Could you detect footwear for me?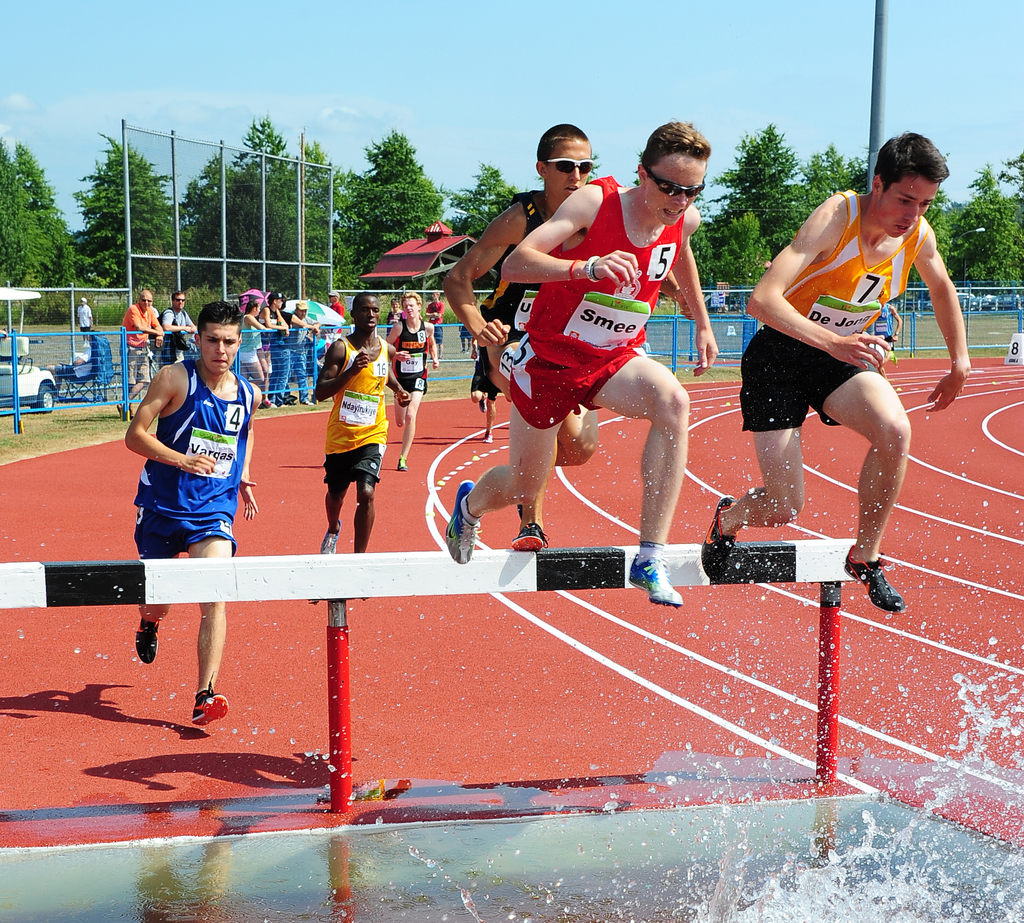
Detection result: 301/397/312/405.
